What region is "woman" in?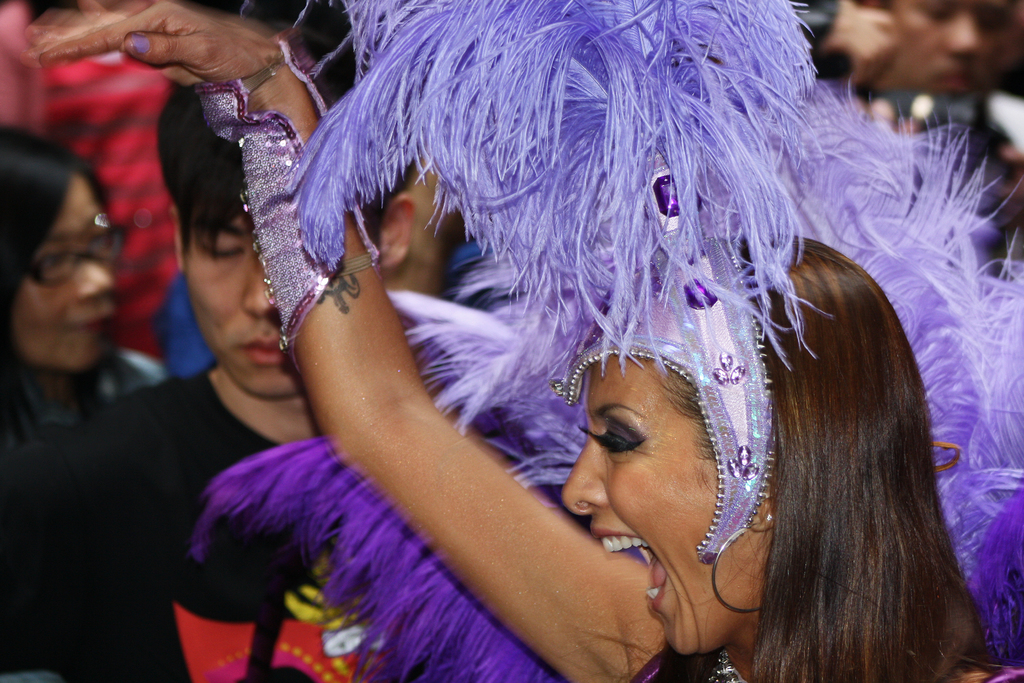
[left=0, top=120, right=157, bottom=480].
